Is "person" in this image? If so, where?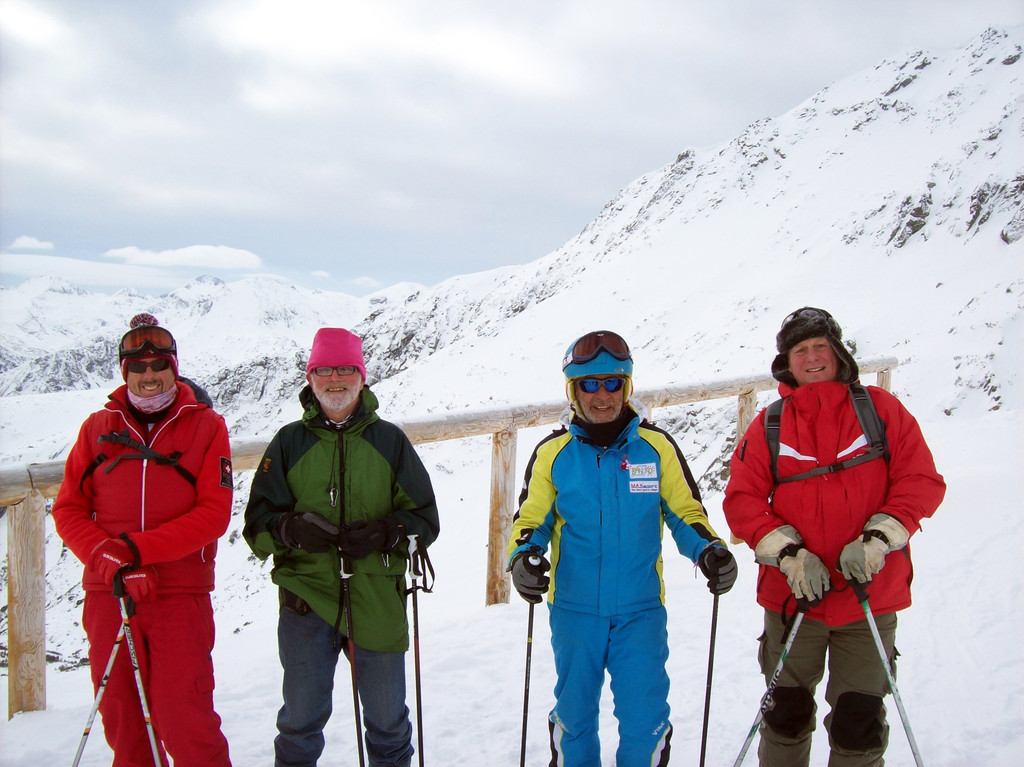
Yes, at (714, 303, 950, 766).
